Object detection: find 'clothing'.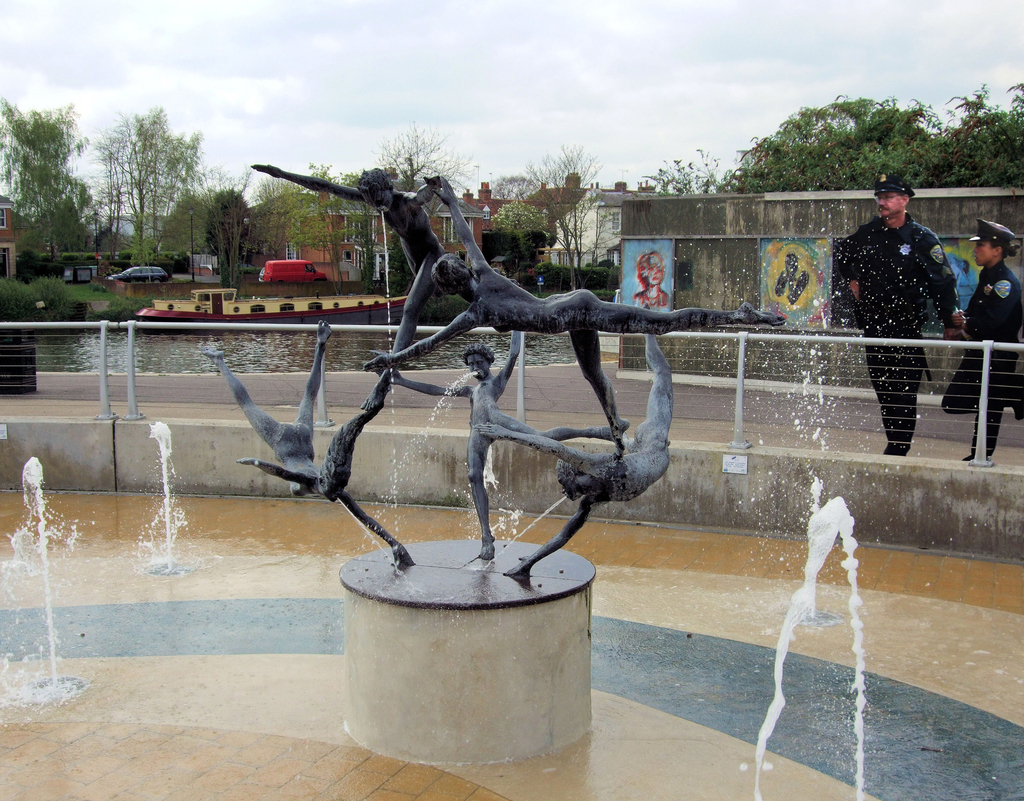
(942,261,1023,456).
